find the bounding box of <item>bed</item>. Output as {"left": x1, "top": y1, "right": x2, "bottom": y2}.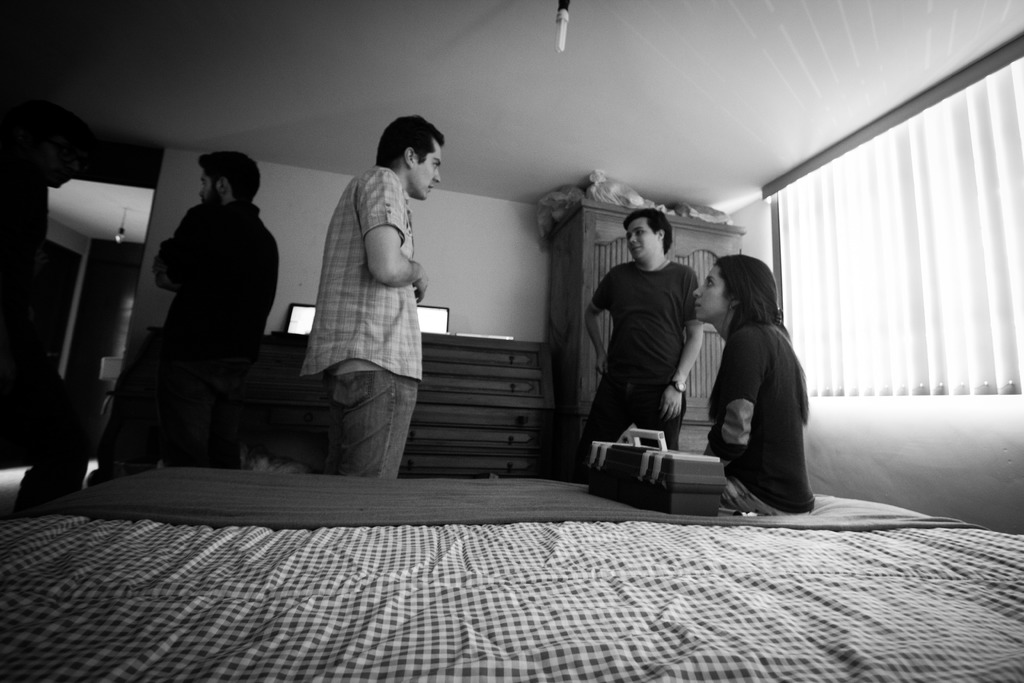
{"left": 0, "top": 449, "right": 1016, "bottom": 677}.
